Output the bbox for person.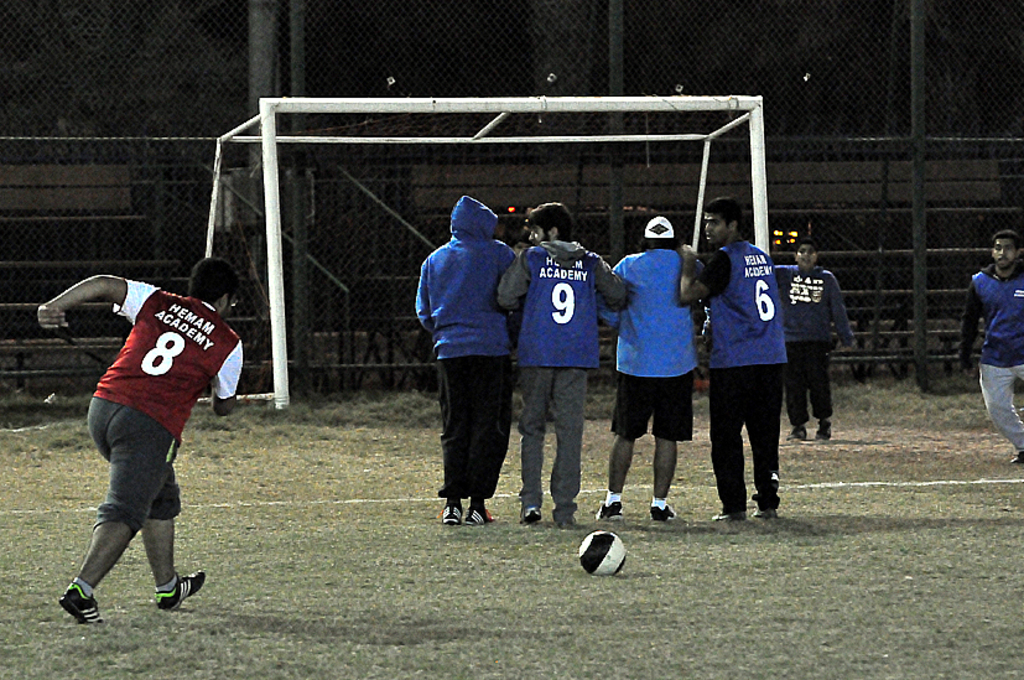
<box>47,253,235,633</box>.
